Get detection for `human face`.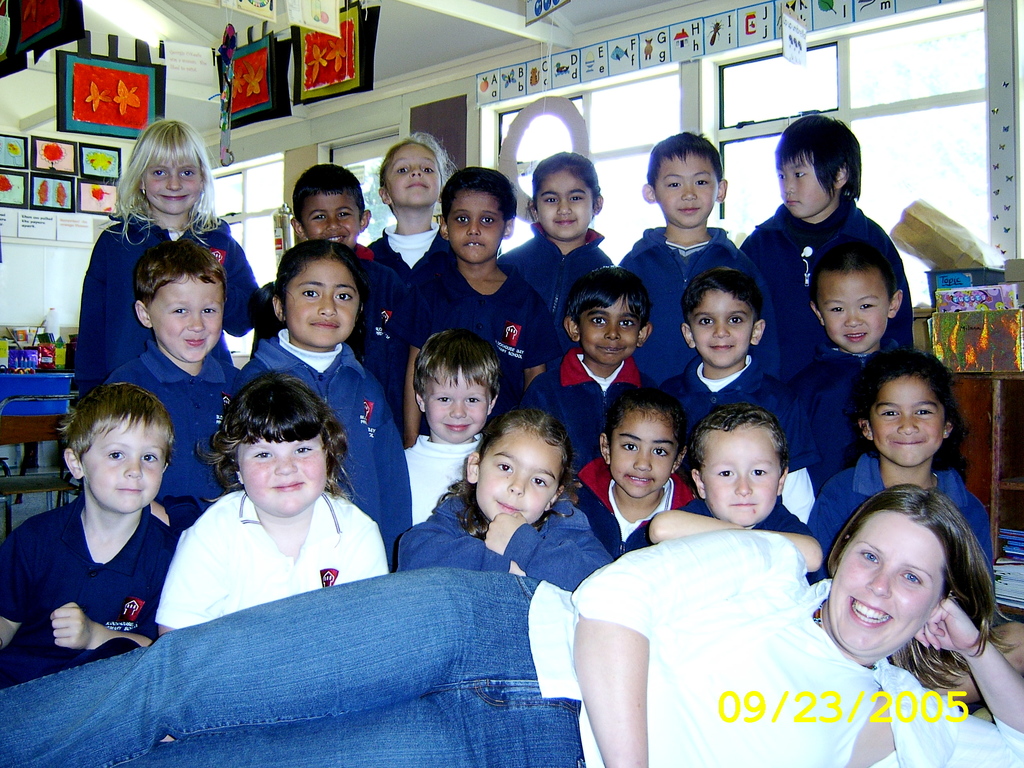
Detection: bbox(654, 154, 720, 230).
